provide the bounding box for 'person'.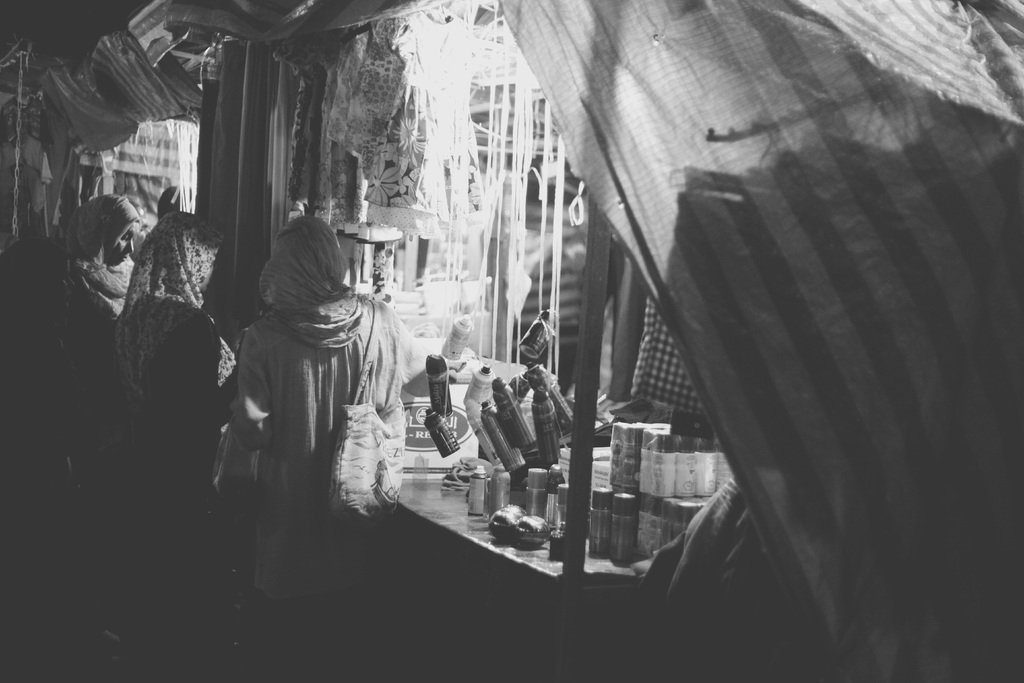
bbox(98, 202, 241, 540).
